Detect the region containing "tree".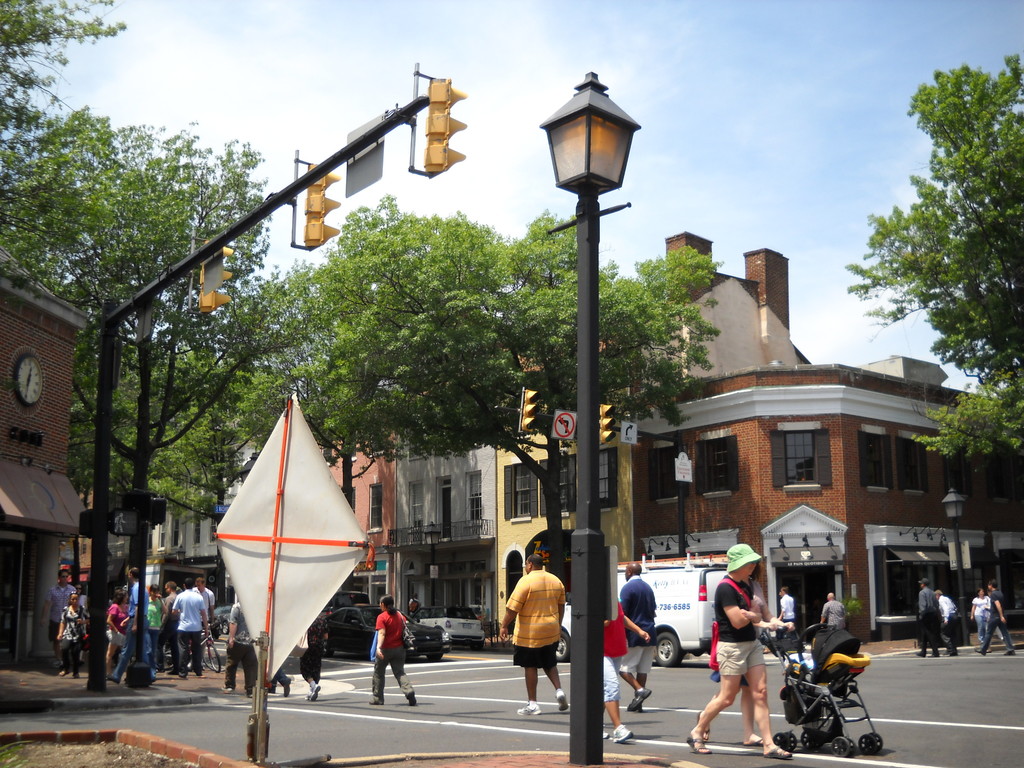
208, 190, 728, 607.
